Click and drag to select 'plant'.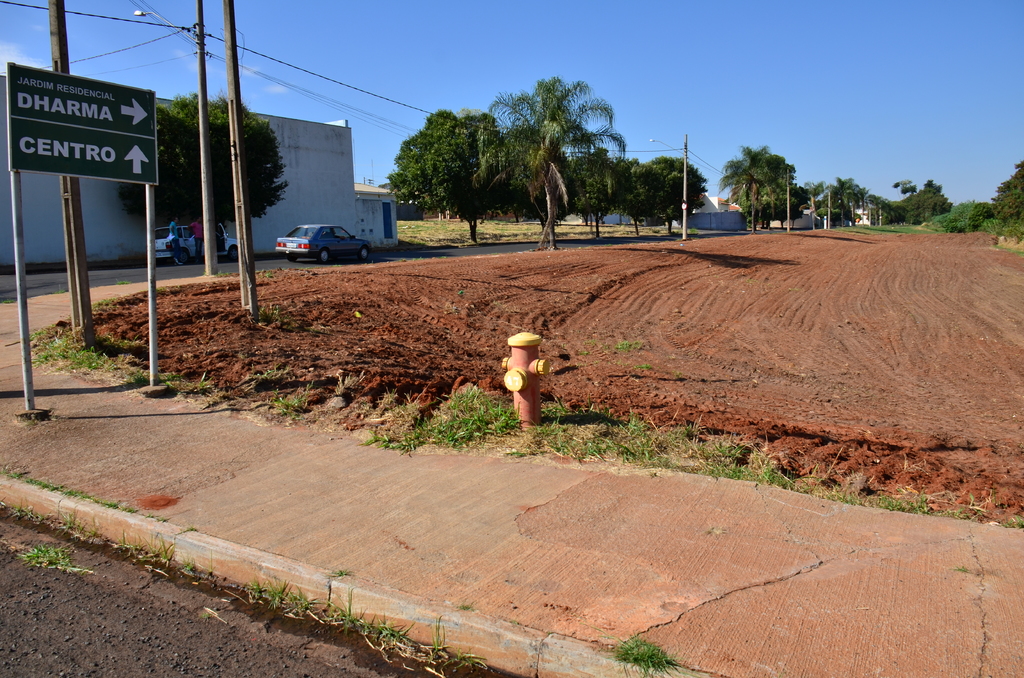
Selection: [575,624,698,674].
